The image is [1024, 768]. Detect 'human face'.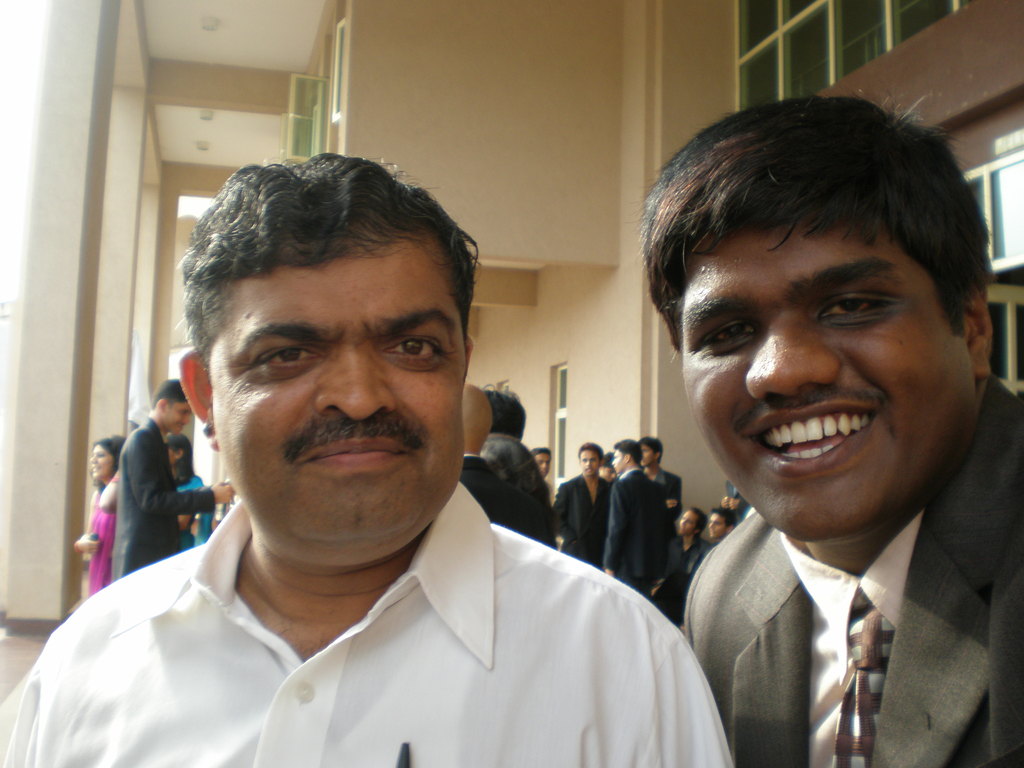
Detection: box(166, 401, 191, 435).
